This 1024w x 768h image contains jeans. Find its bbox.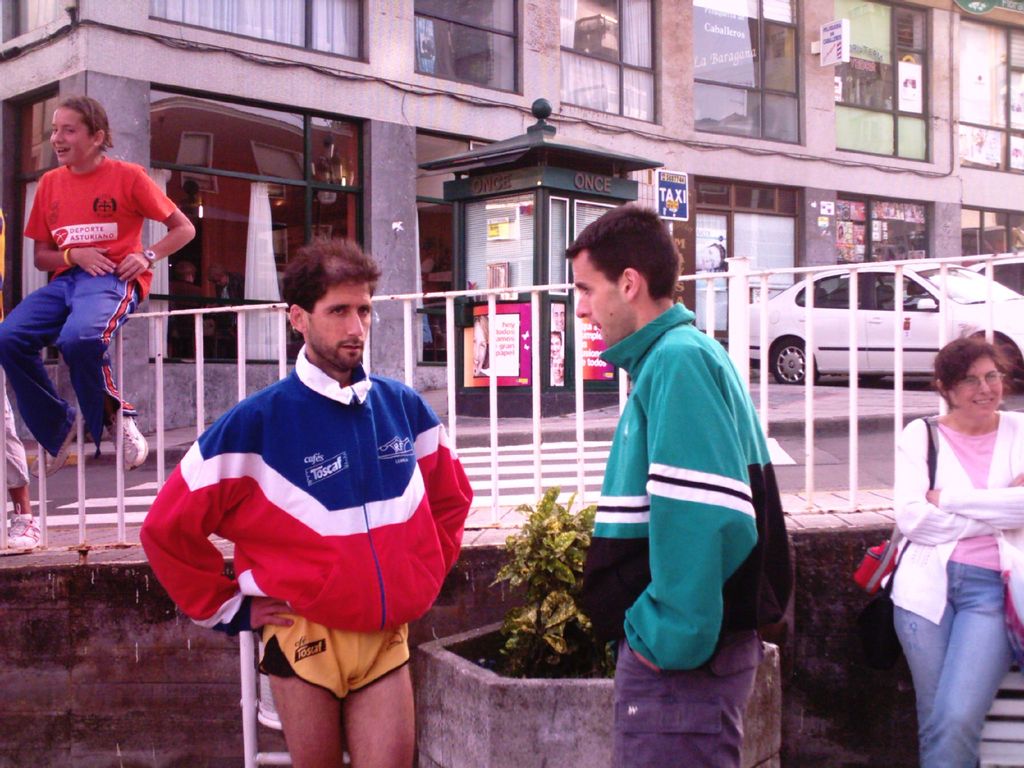
(x1=888, y1=578, x2=1011, y2=760).
